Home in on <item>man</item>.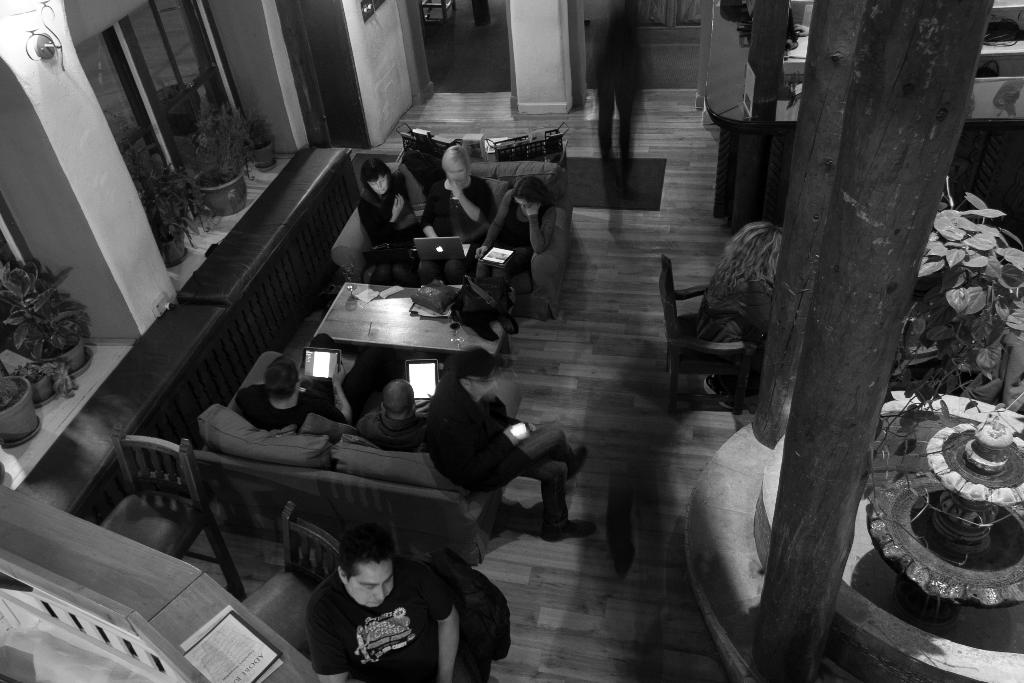
Homed in at bbox=(343, 353, 450, 456).
